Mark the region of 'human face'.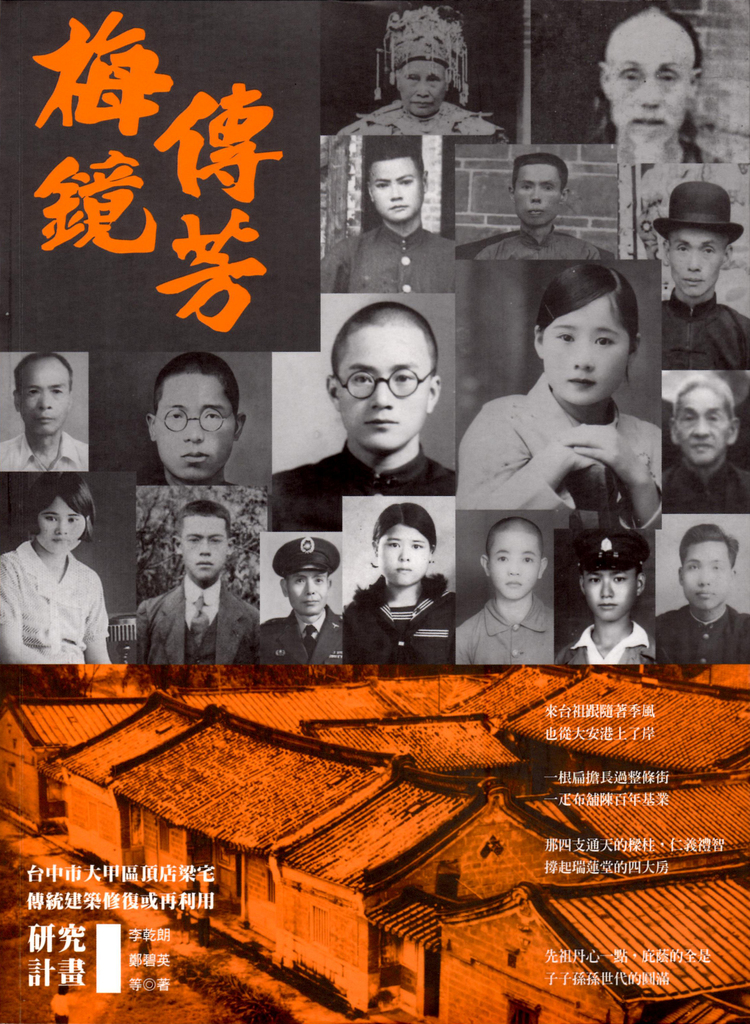
Region: region(680, 381, 733, 467).
